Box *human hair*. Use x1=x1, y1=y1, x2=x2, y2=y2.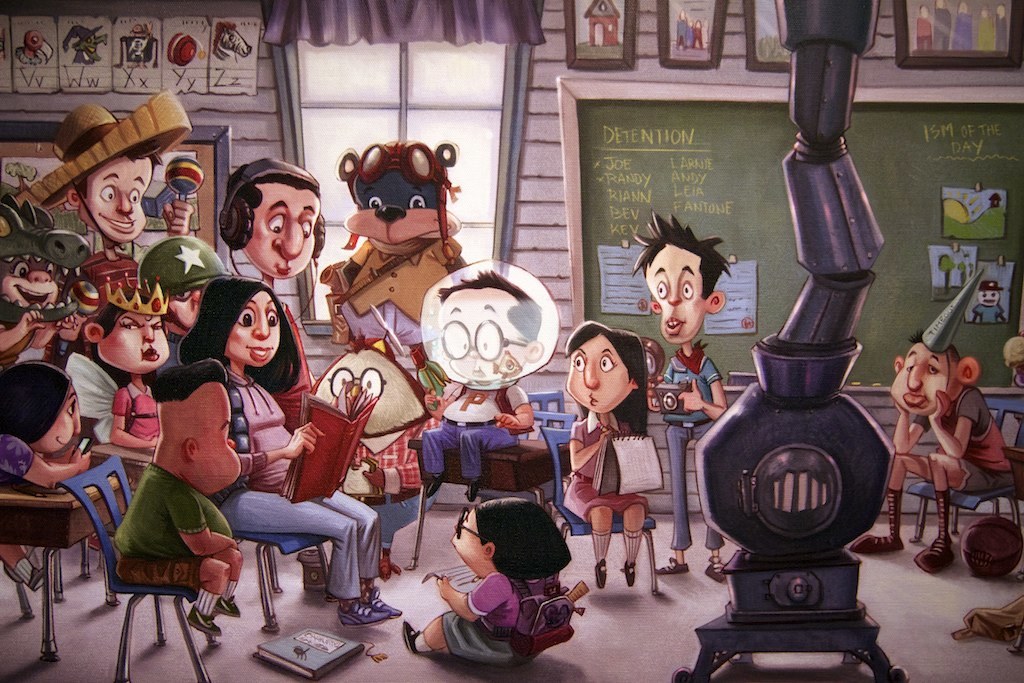
x1=908, y1=330, x2=958, y2=360.
